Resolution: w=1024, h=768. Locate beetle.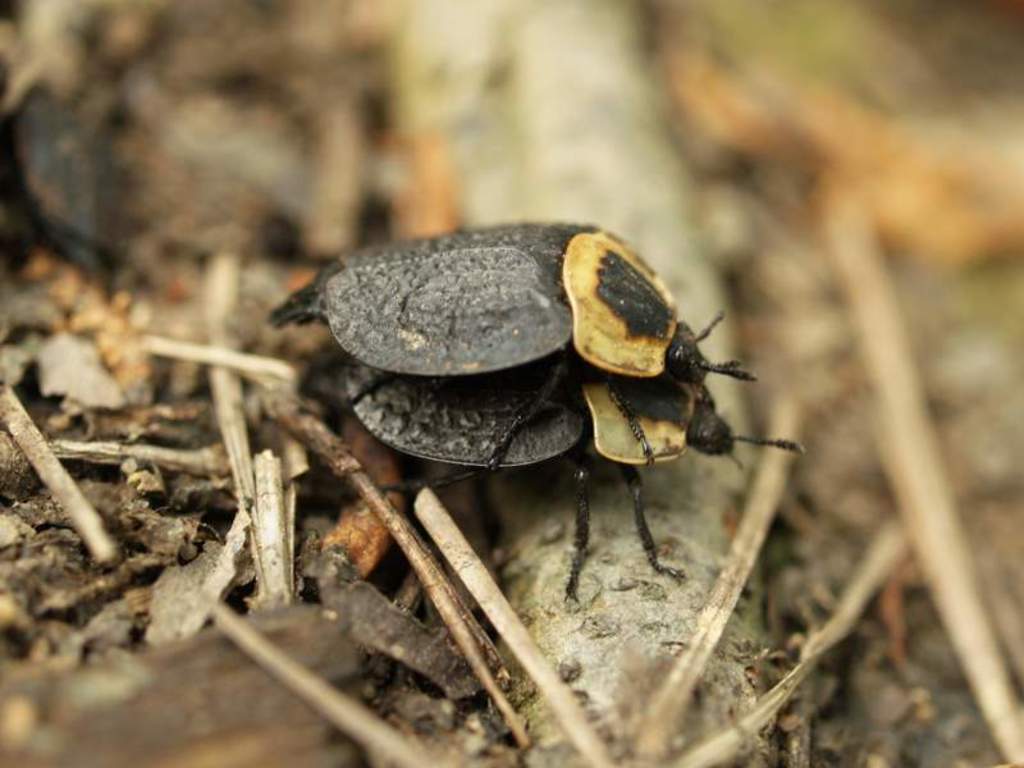
[342,335,797,594].
